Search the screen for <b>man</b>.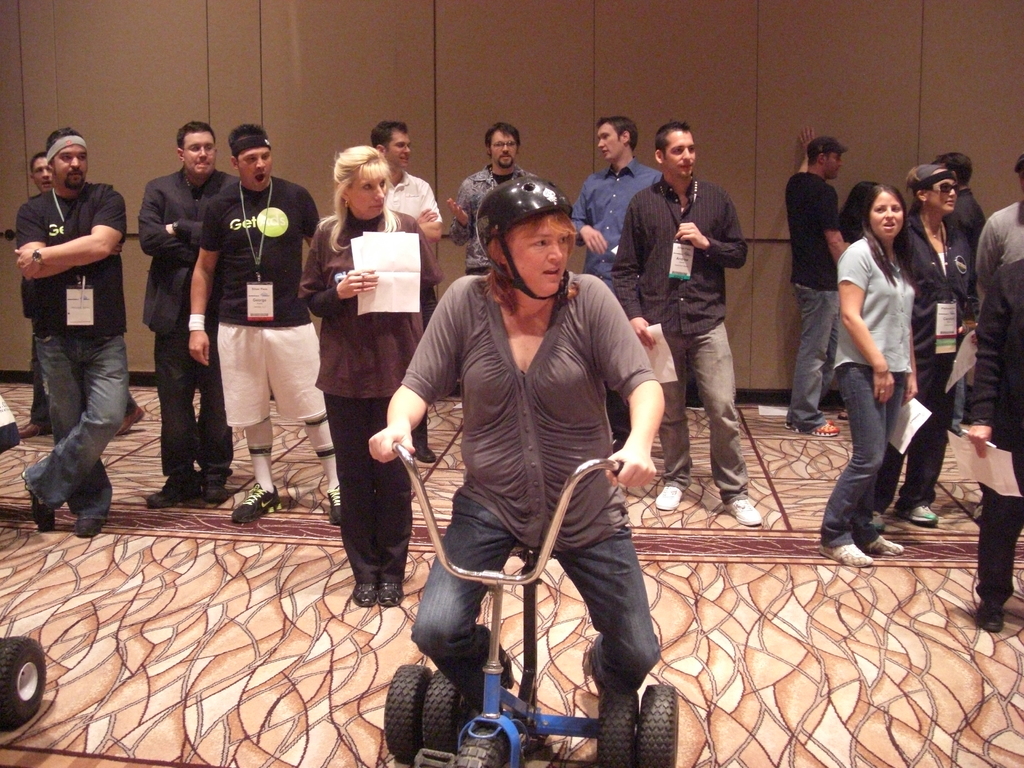
Found at select_region(369, 118, 441, 468).
